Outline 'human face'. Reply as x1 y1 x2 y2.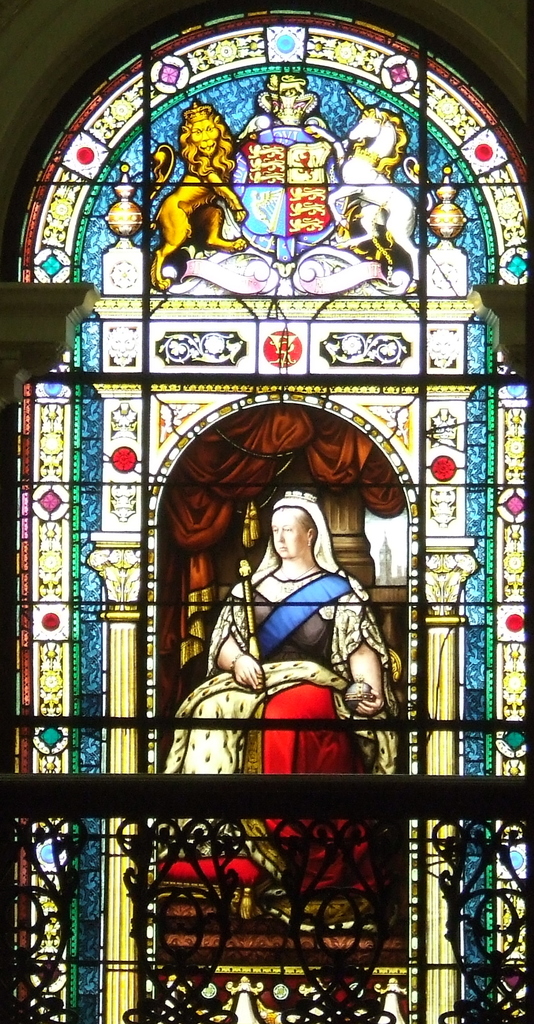
267 496 311 557.
